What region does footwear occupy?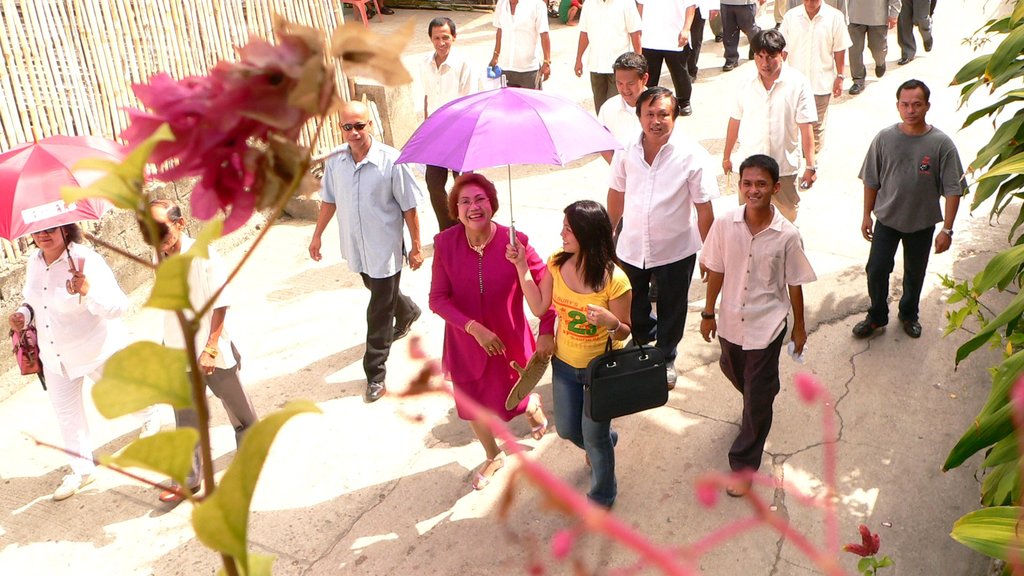
[367, 383, 385, 401].
